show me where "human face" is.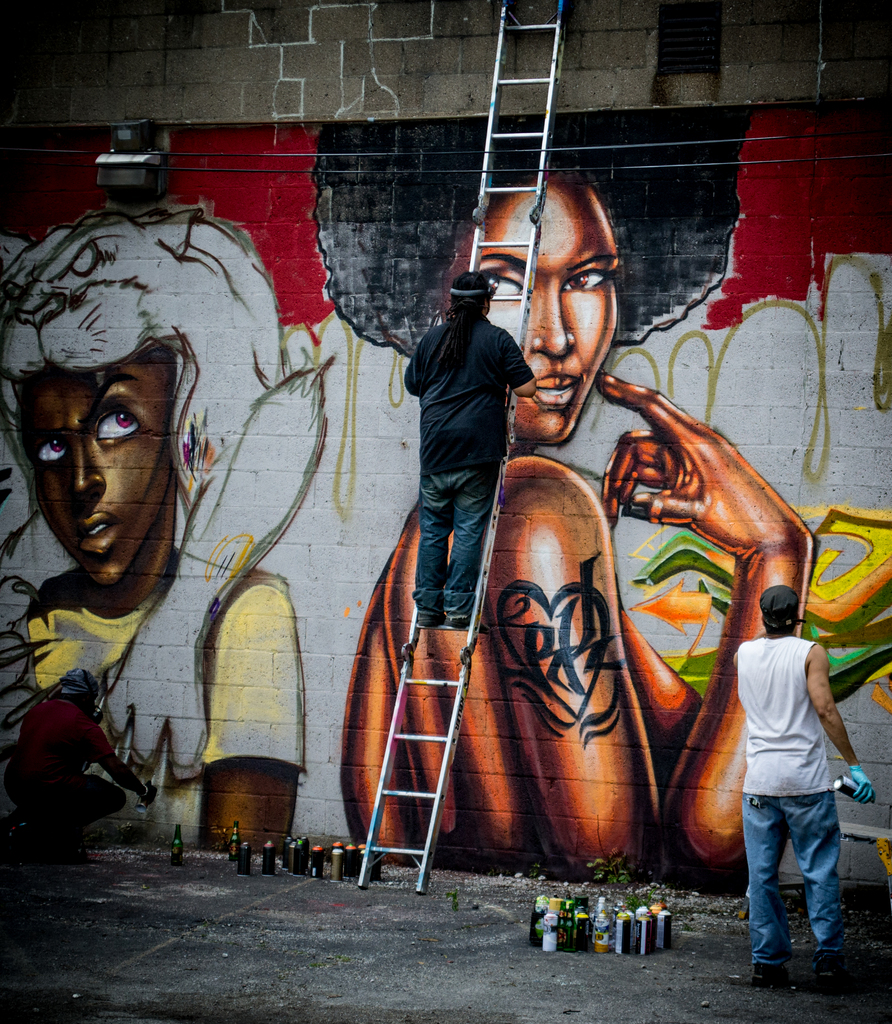
"human face" is at [left=16, top=351, right=170, bottom=579].
